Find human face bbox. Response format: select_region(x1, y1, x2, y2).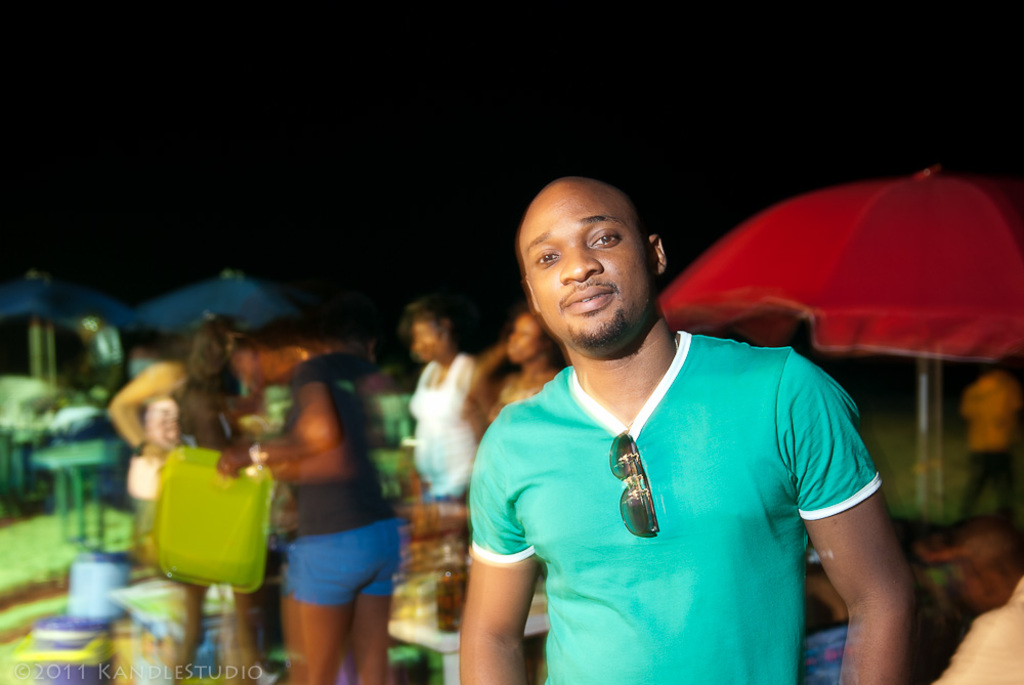
select_region(404, 315, 437, 358).
